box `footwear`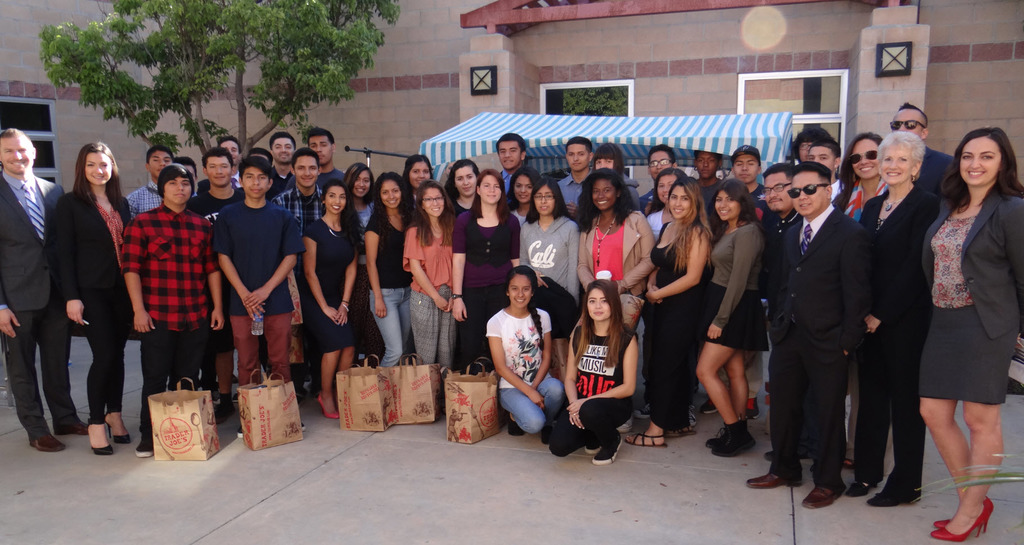
804:480:845:514
